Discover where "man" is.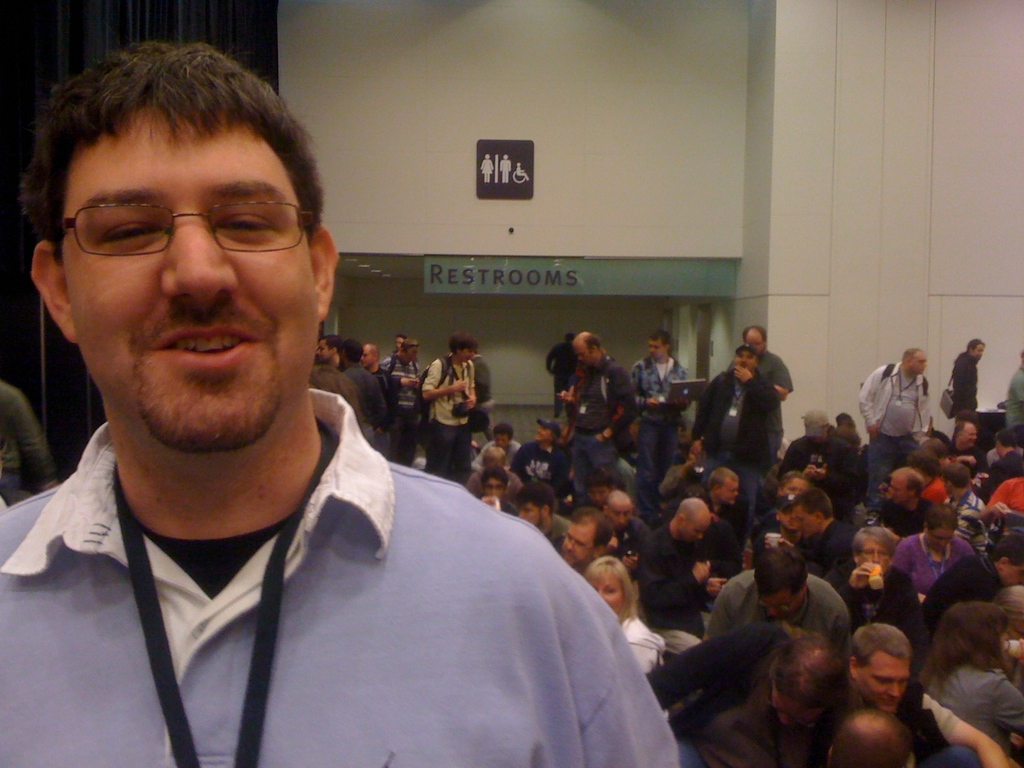
Discovered at left=703, top=462, right=744, bottom=575.
